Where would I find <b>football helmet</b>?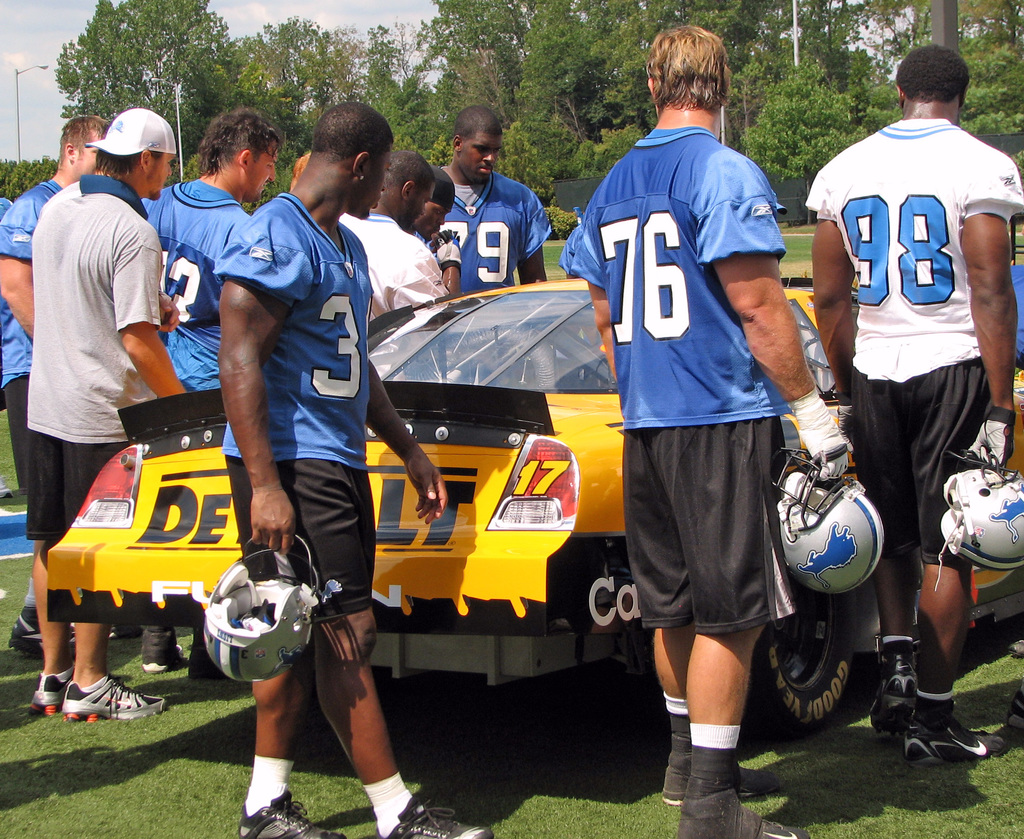
At rect(943, 448, 1023, 567).
